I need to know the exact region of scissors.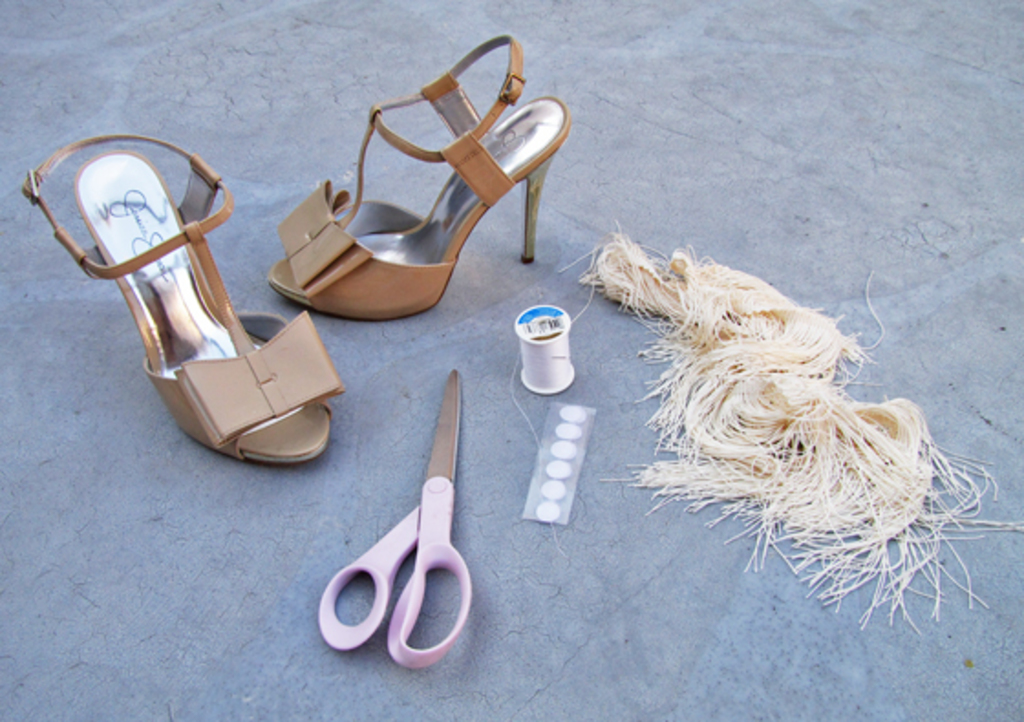
Region: [309,366,474,667].
